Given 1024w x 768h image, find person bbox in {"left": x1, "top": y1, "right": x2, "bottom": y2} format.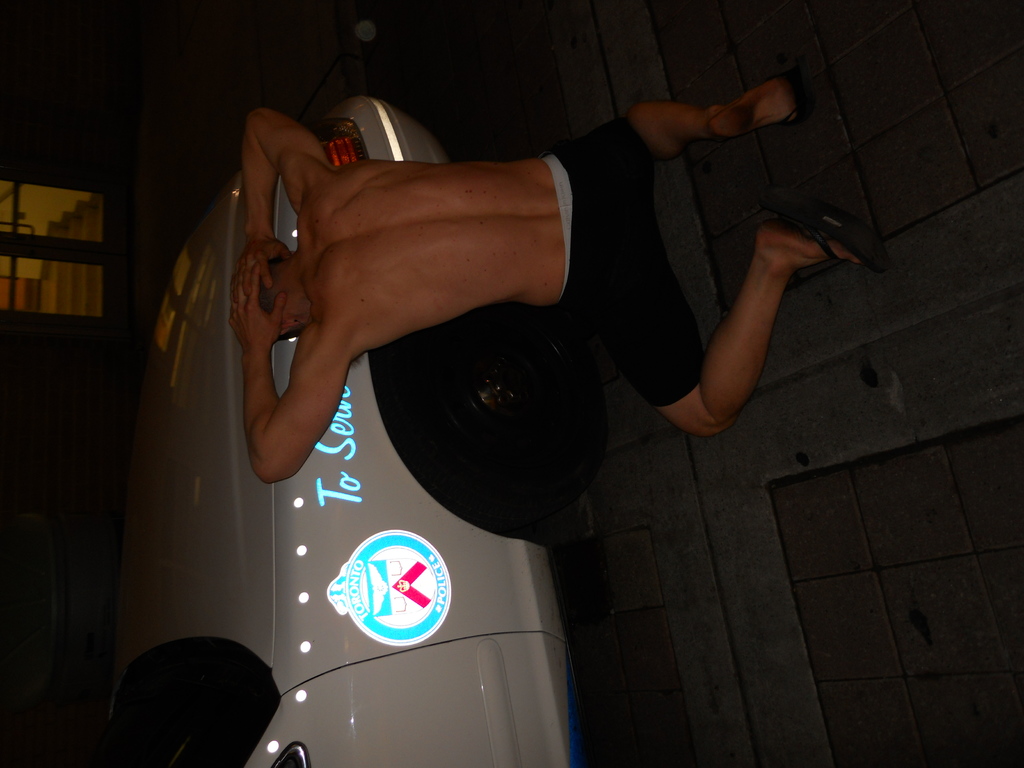
{"left": 228, "top": 75, "right": 884, "bottom": 483}.
